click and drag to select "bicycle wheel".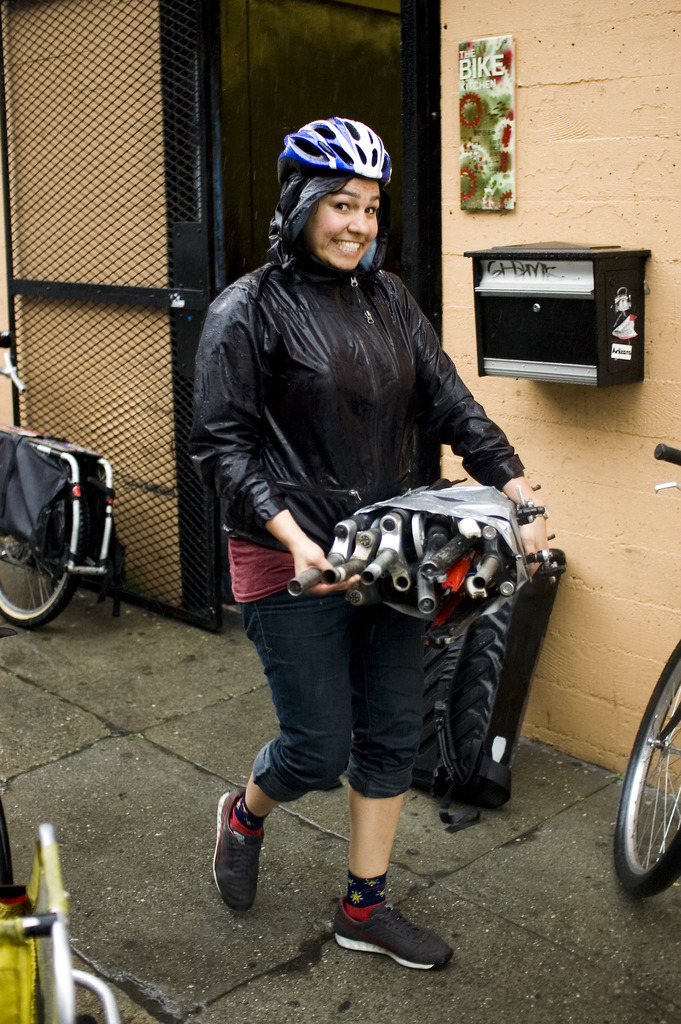
Selection: box=[611, 643, 680, 900].
